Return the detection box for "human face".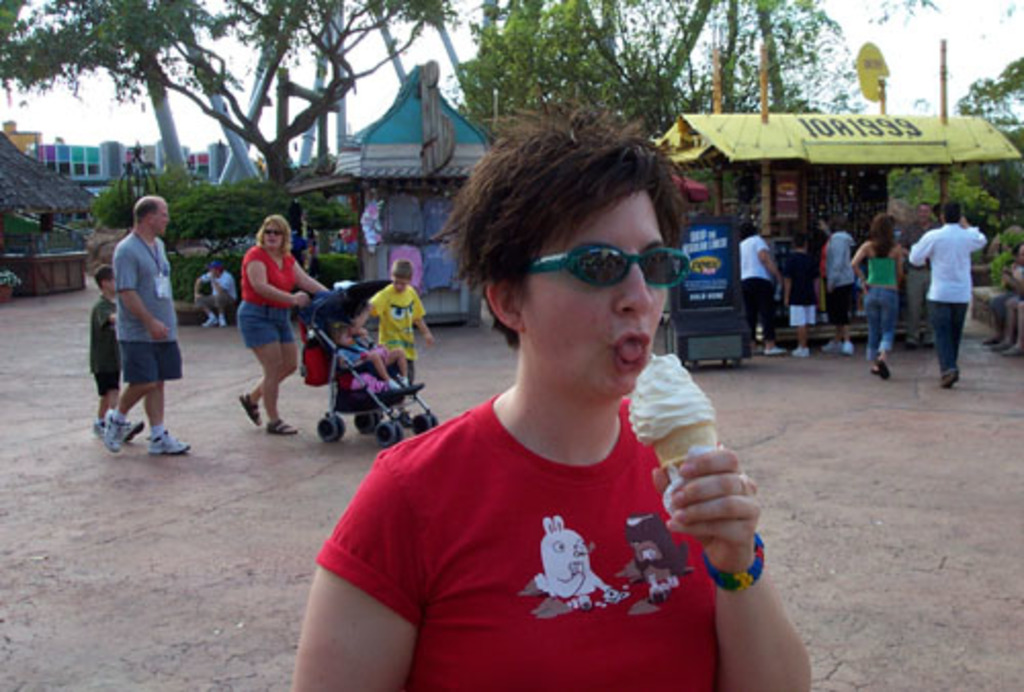
bbox=(915, 207, 940, 225).
